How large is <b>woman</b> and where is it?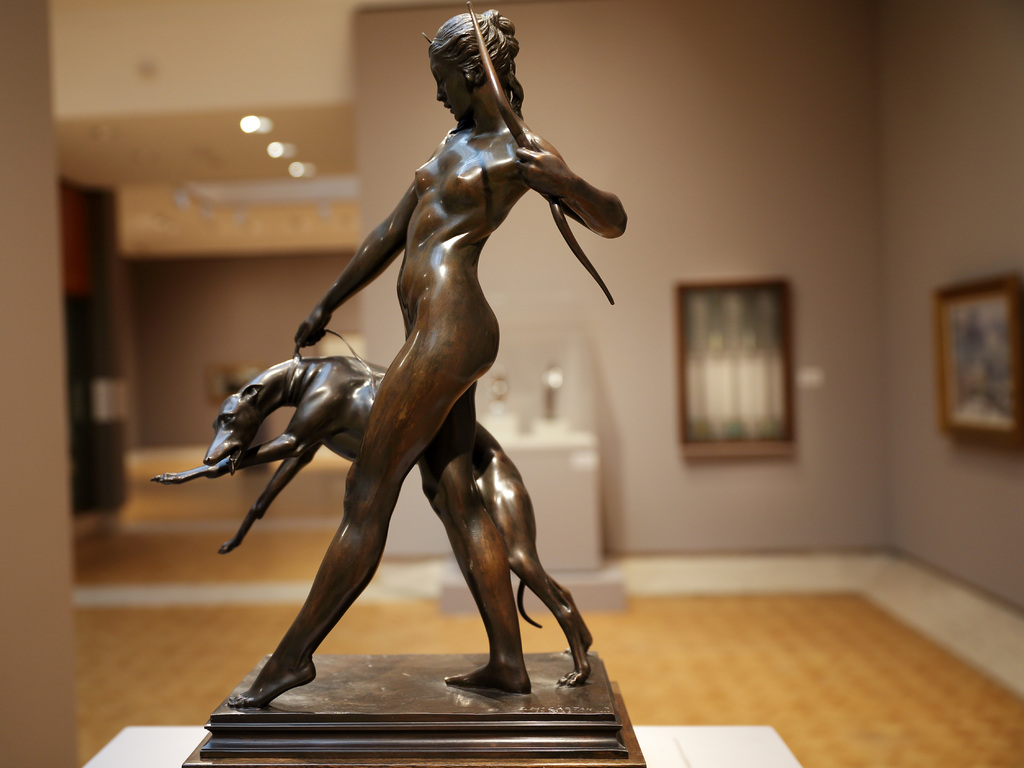
Bounding box: (227, 3, 632, 711).
